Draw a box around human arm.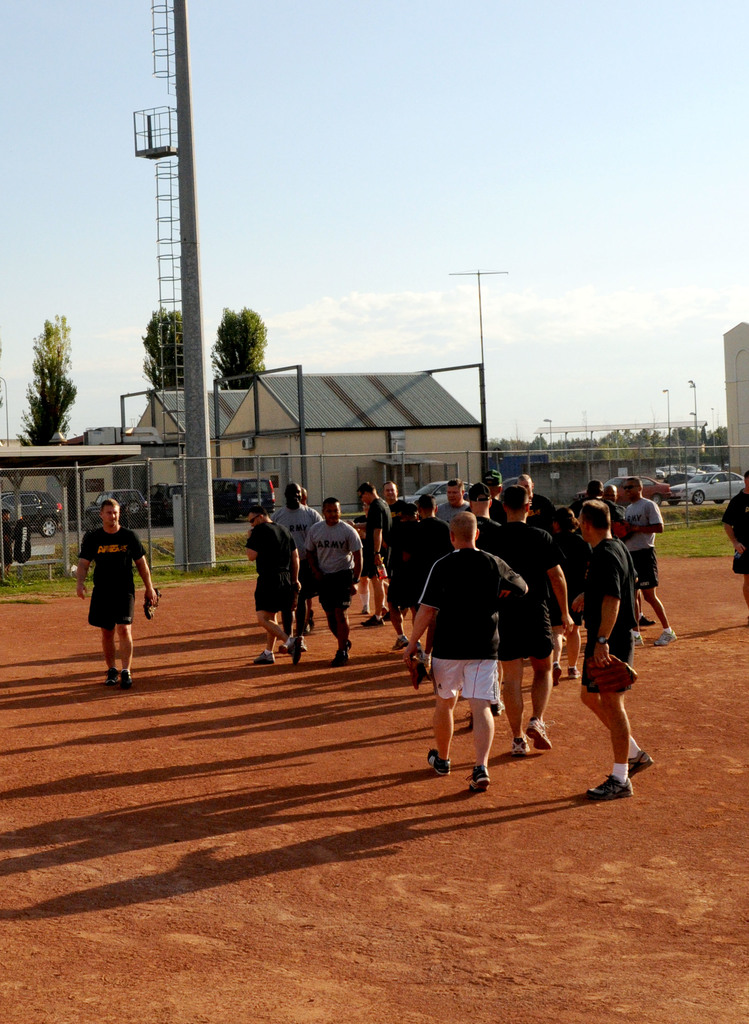
344,531,365,580.
